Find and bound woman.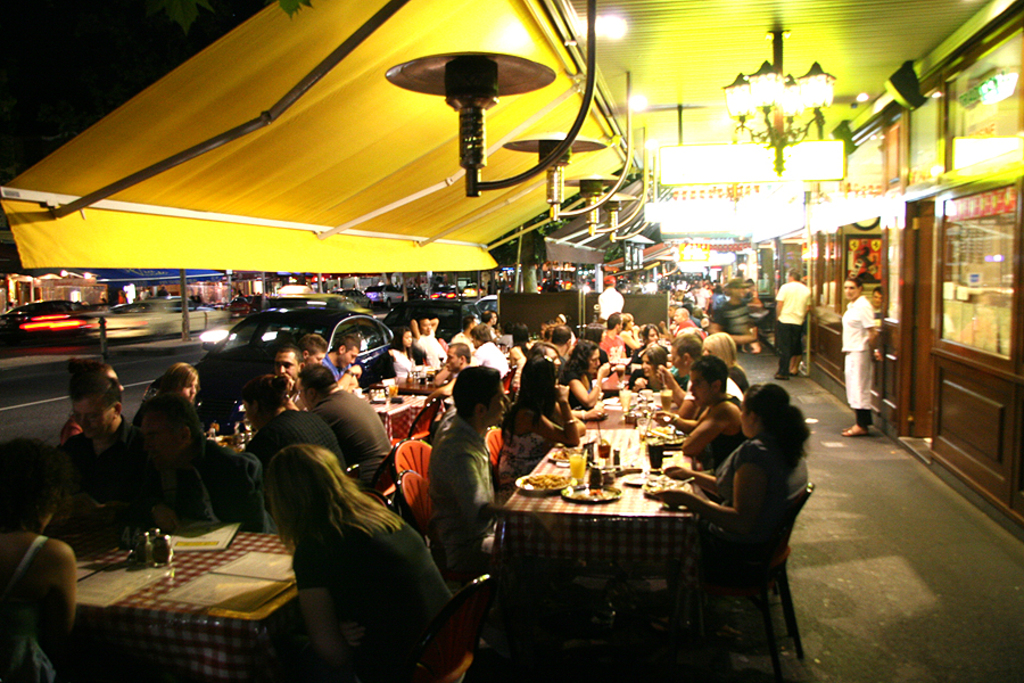
Bound: 490,308,503,334.
